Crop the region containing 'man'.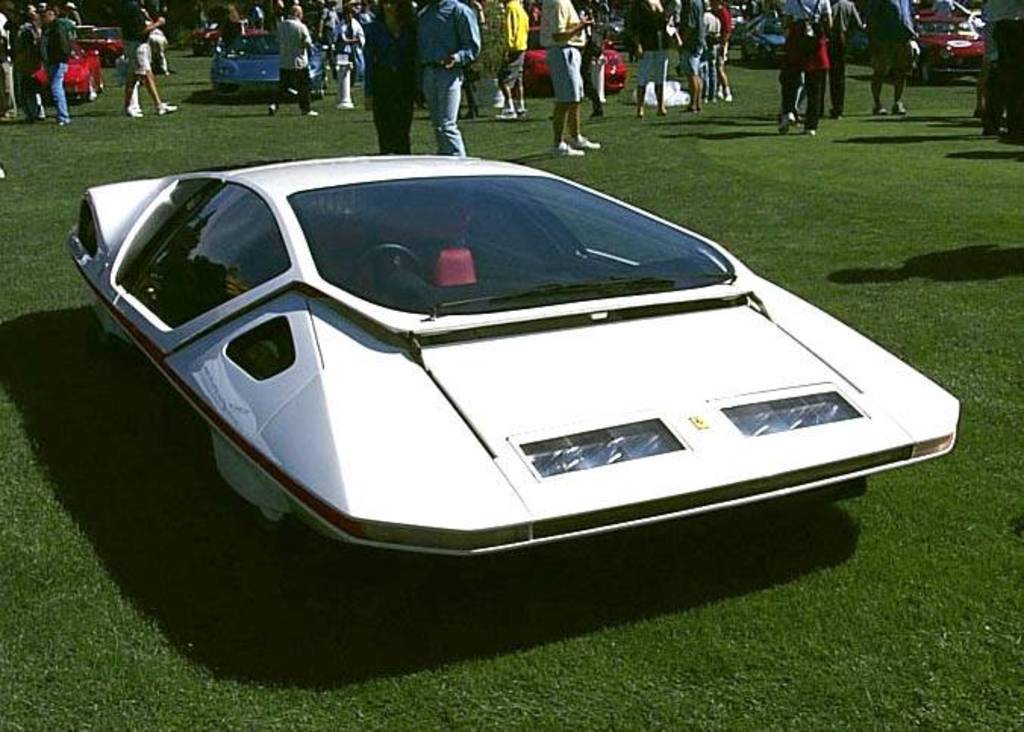
Crop region: [623,0,680,120].
